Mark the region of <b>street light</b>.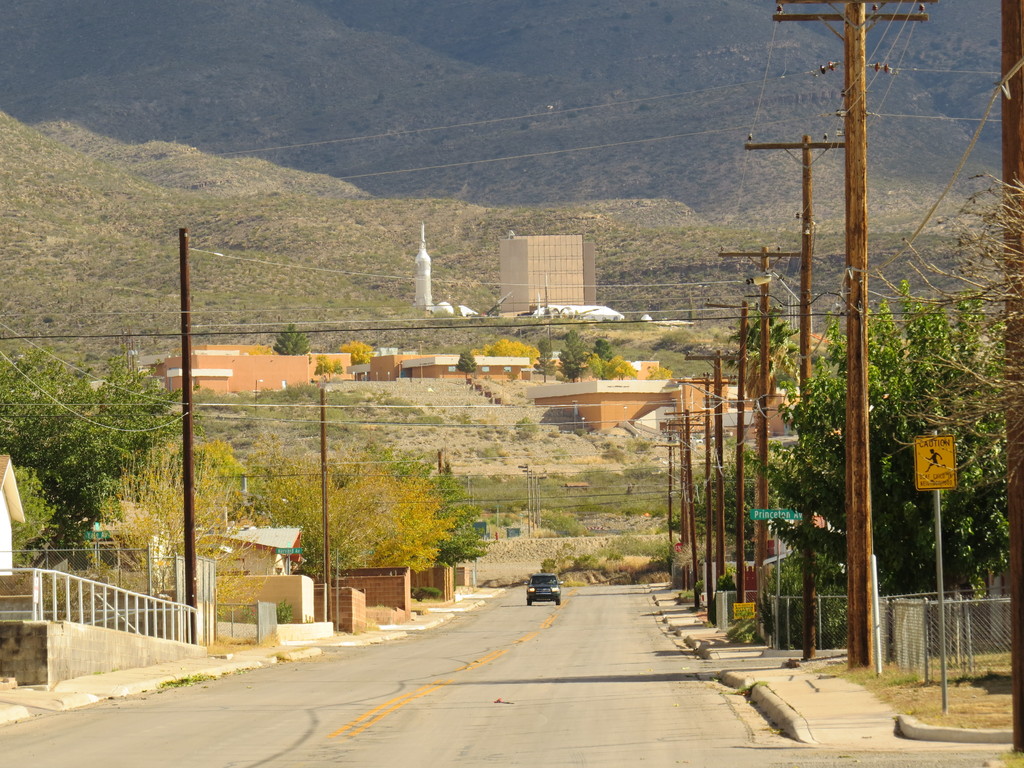
Region: select_region(253, 379, 264, 415).
